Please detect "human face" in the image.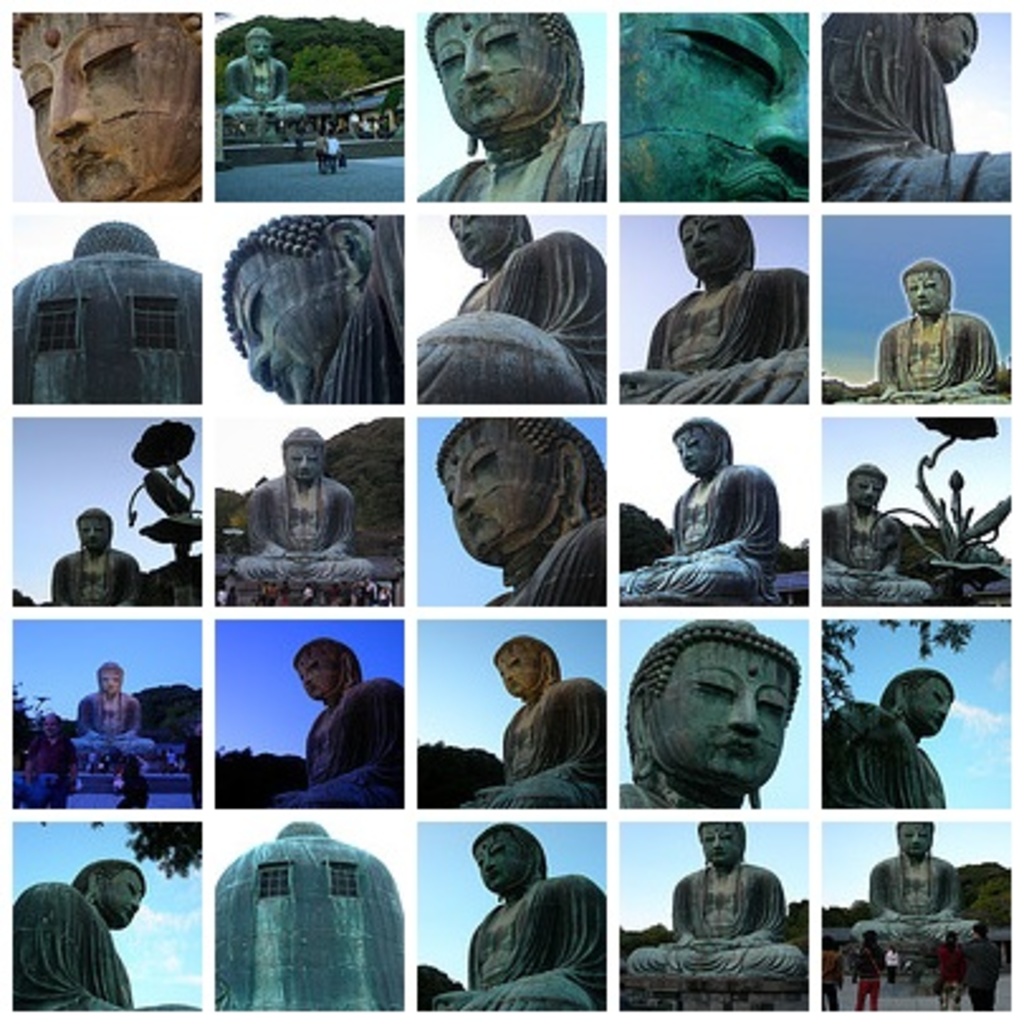
detection(933, 18, 971, 76).
